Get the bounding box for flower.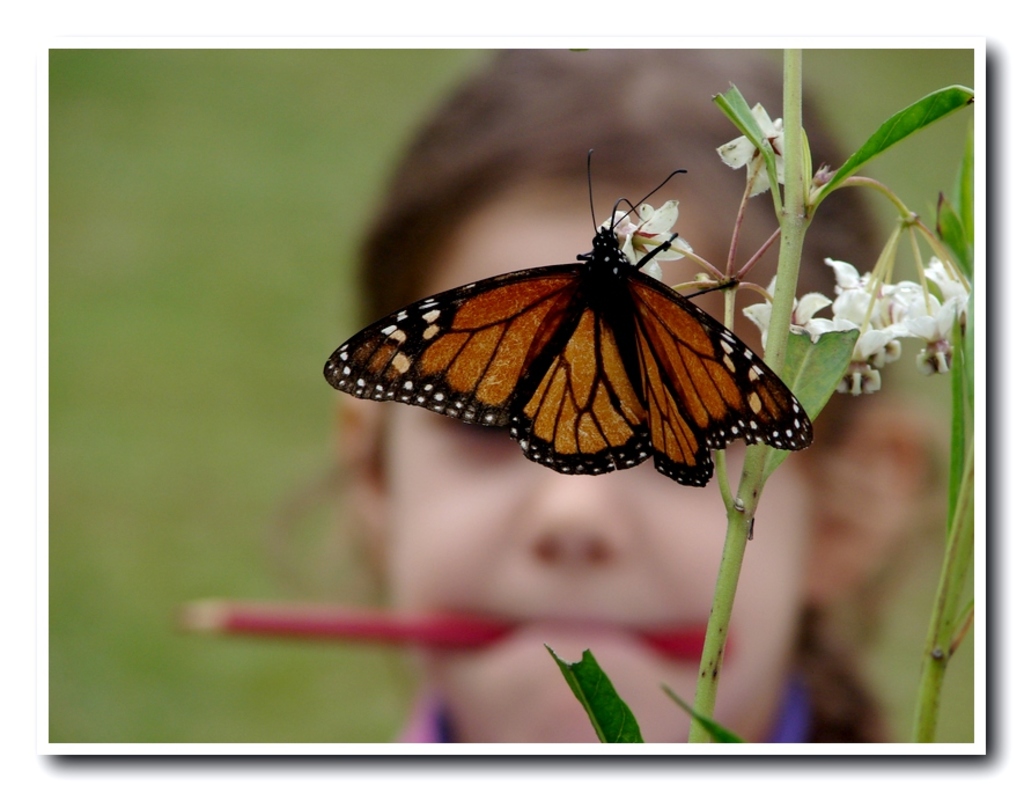
<bbox>715, 105, 805, 194</bbox>.
